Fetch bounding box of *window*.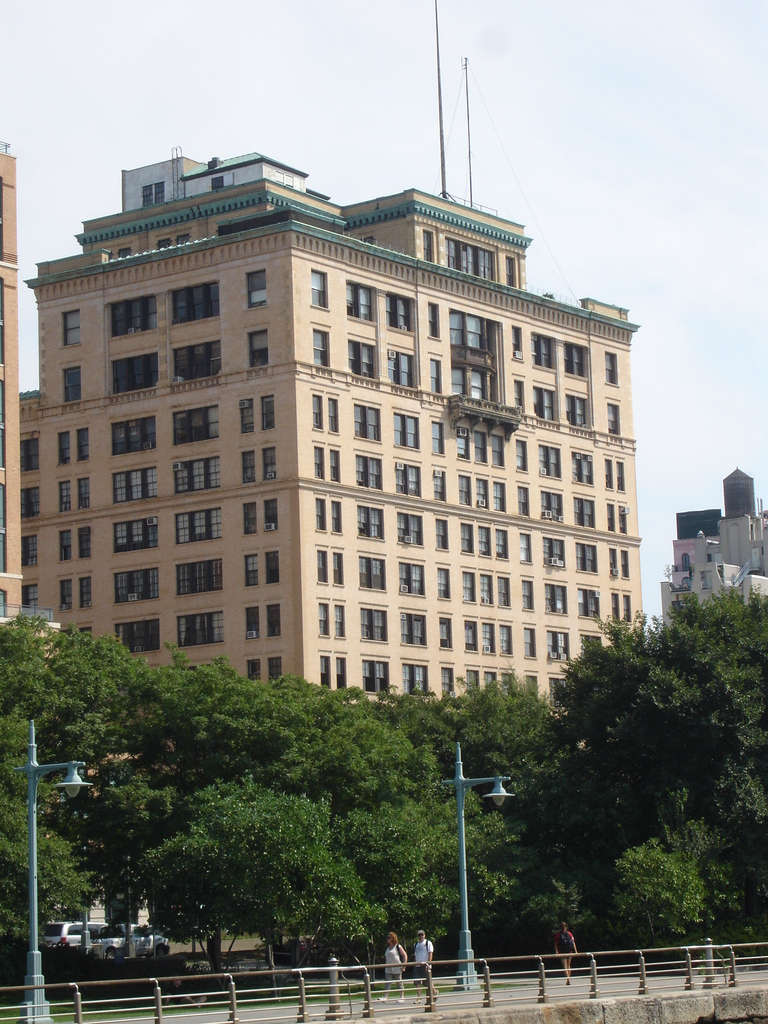
Bbox: 440, 665, 454, 693.
